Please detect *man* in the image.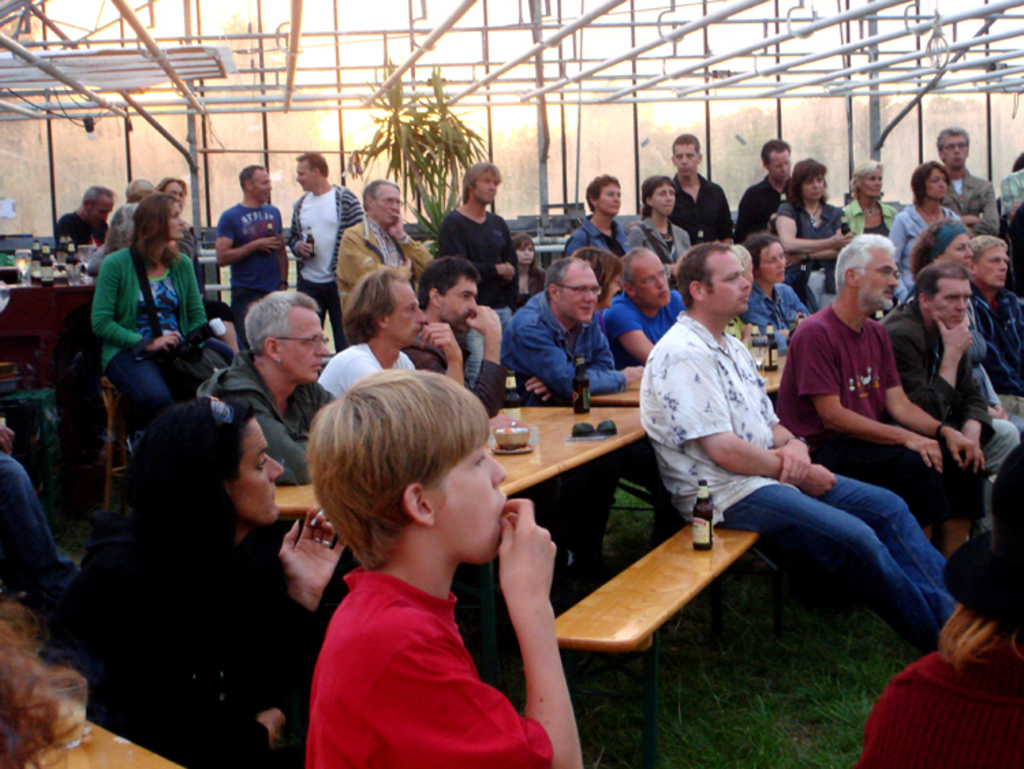
[401, 251, 511, 418].
